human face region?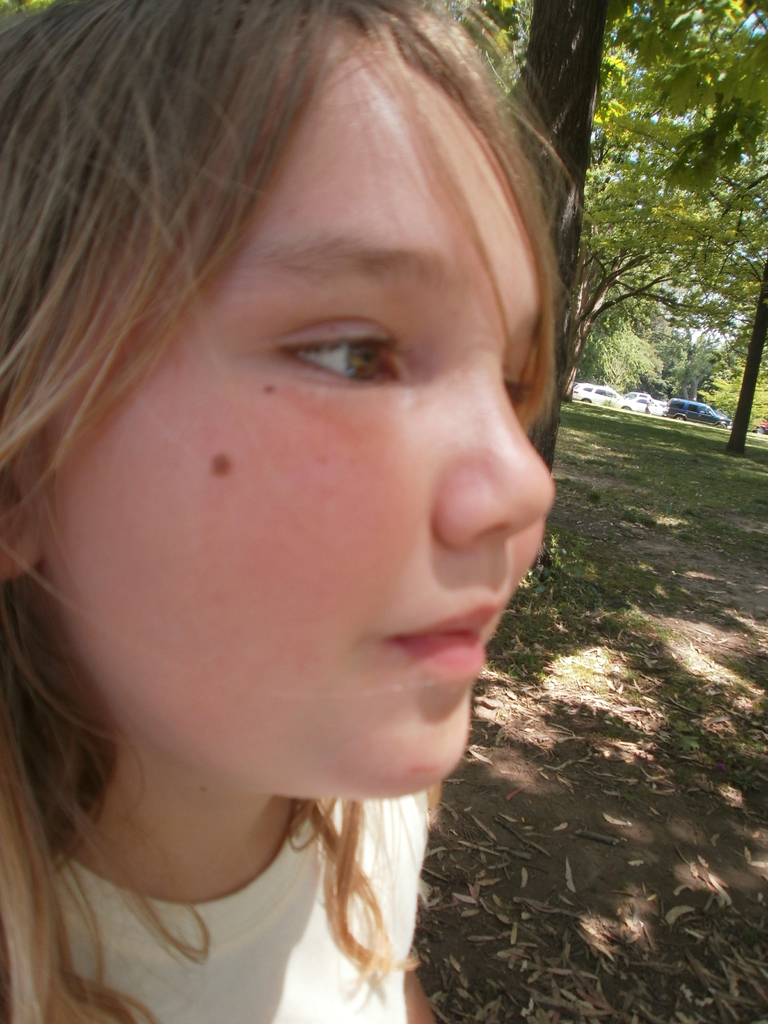
box(74, 67, 559, 766)
